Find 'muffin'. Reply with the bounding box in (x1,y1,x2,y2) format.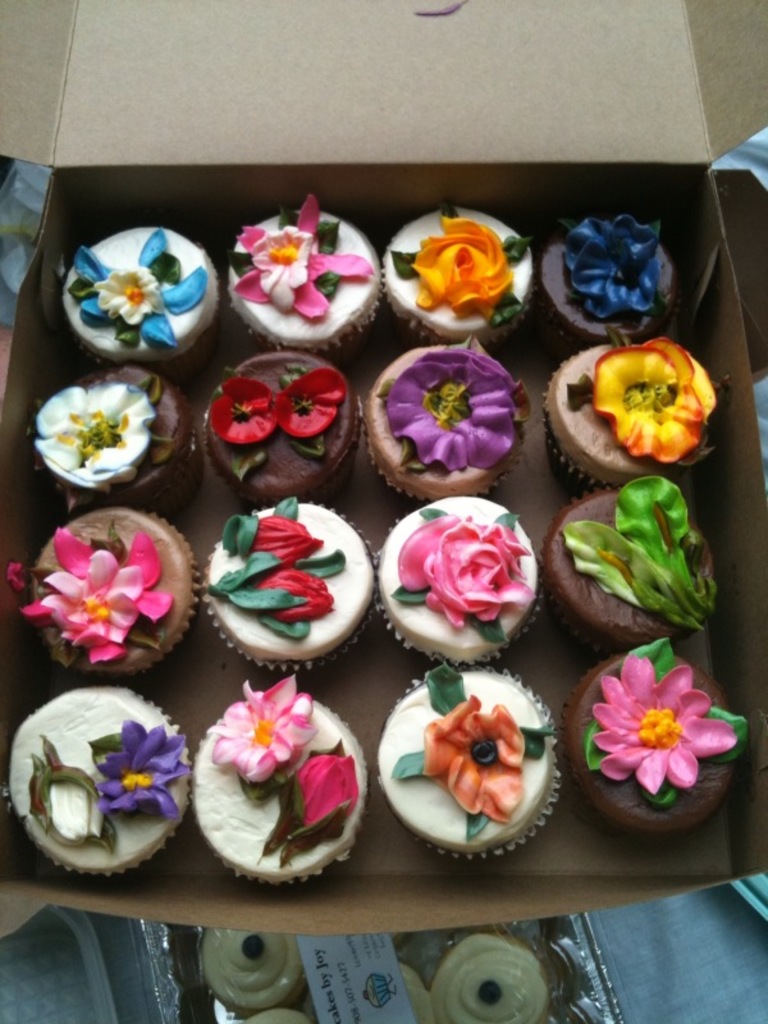
(243,1001,308,1023).
